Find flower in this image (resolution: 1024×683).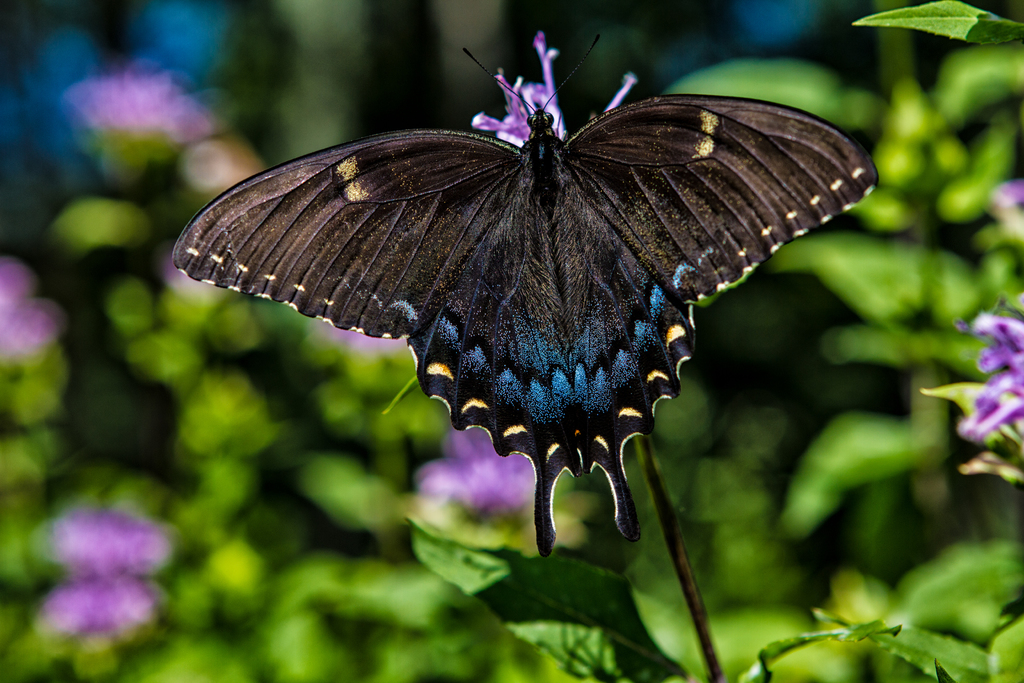
BBox(64, 58, 224, 185).
